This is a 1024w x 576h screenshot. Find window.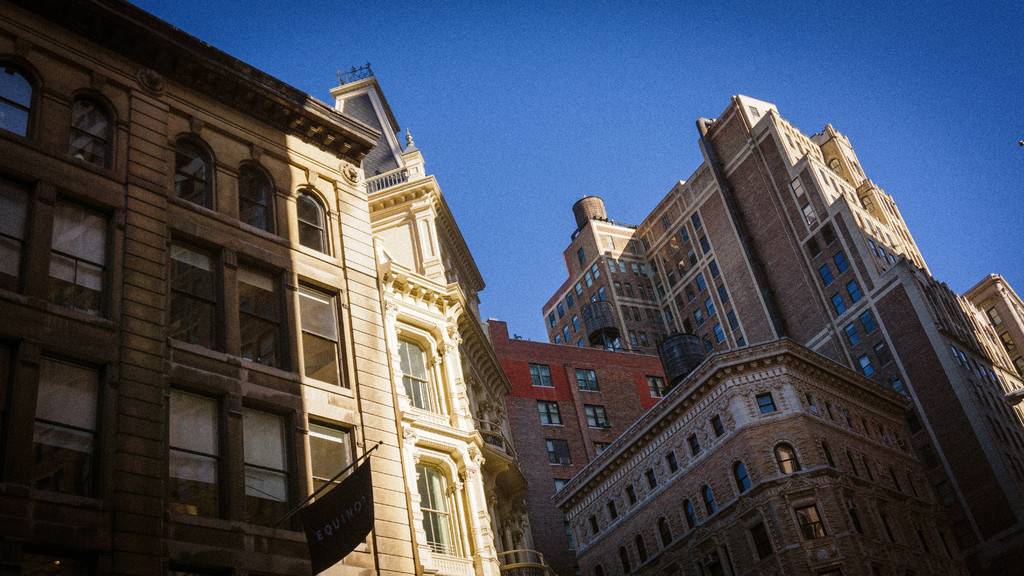
Bounding box: Rect(687, 247, 696, 269).
